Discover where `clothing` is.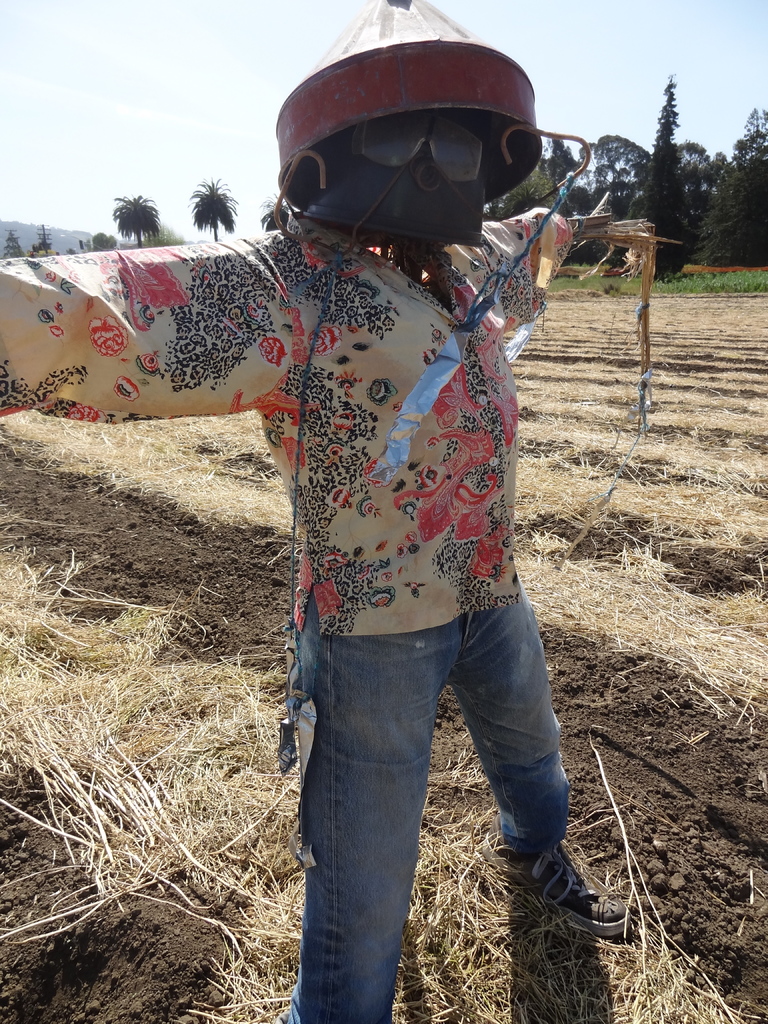
Discovered at locate(52, 192, 607, 690).
